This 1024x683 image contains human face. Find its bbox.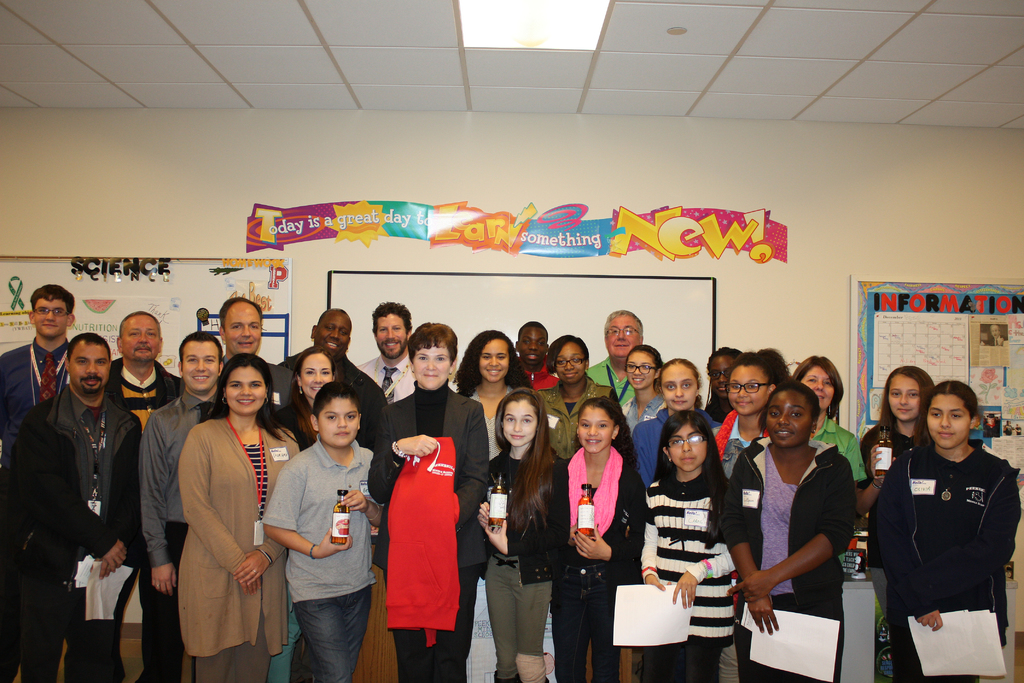
522/328/547/363.
